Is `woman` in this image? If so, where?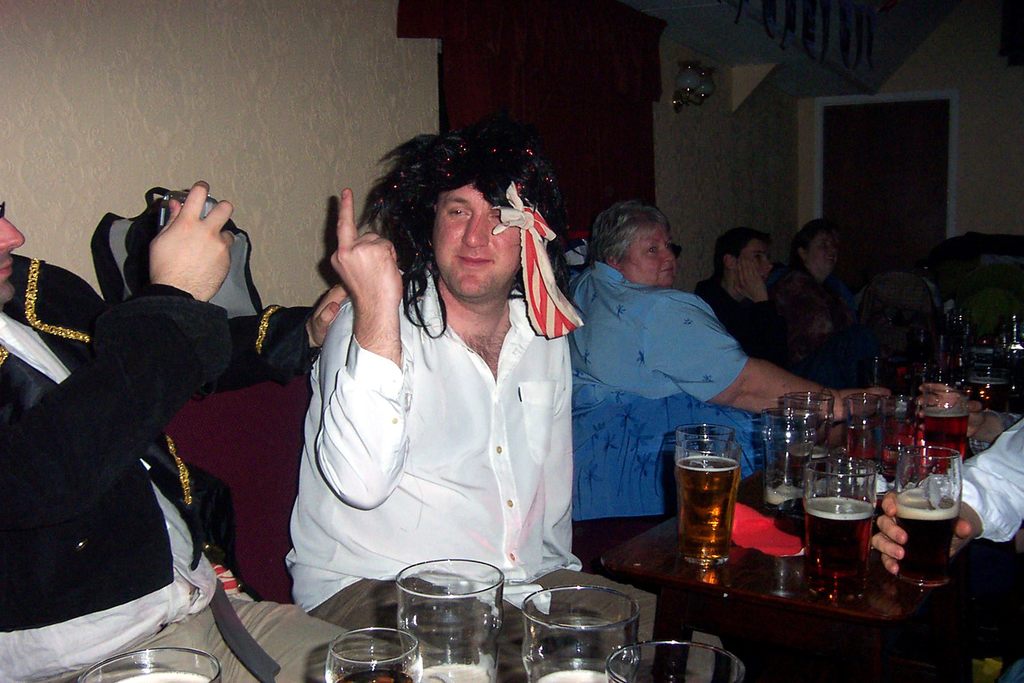
Yes, at <region>567, 201, 892, 526</region>.
